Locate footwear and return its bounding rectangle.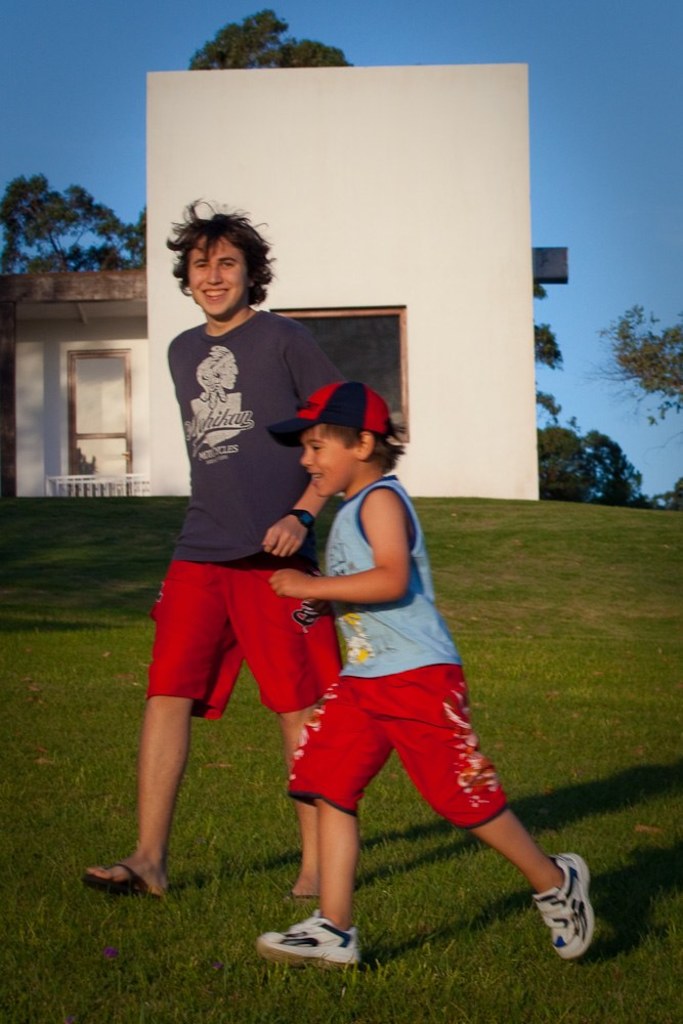
(262,914,370,971).
